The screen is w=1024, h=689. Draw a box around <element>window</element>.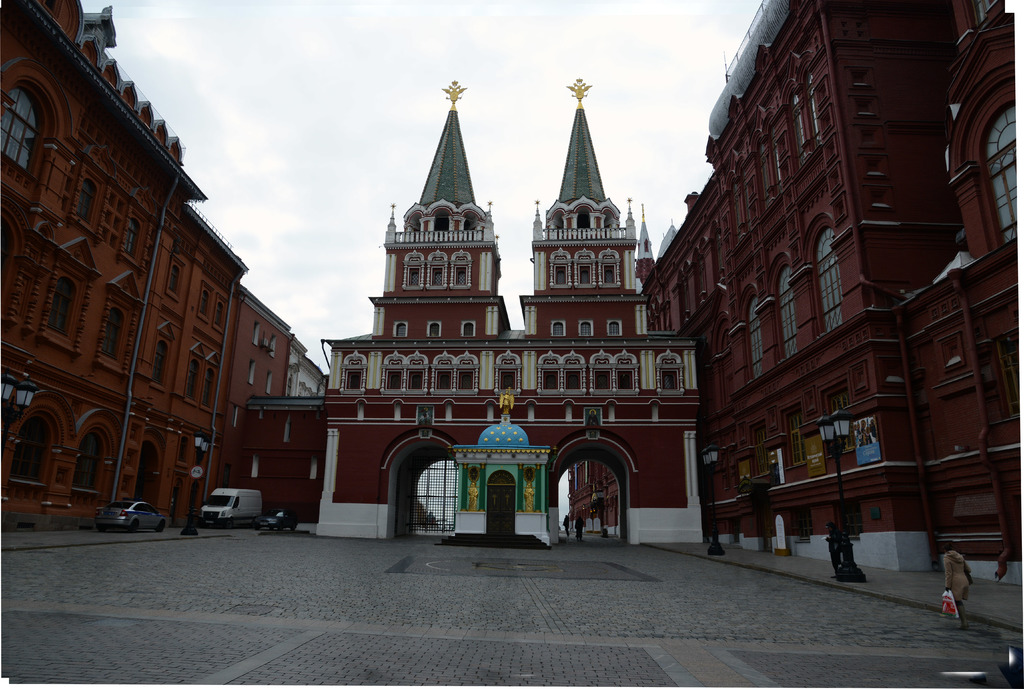
crop(432, 373, 451, 392).
